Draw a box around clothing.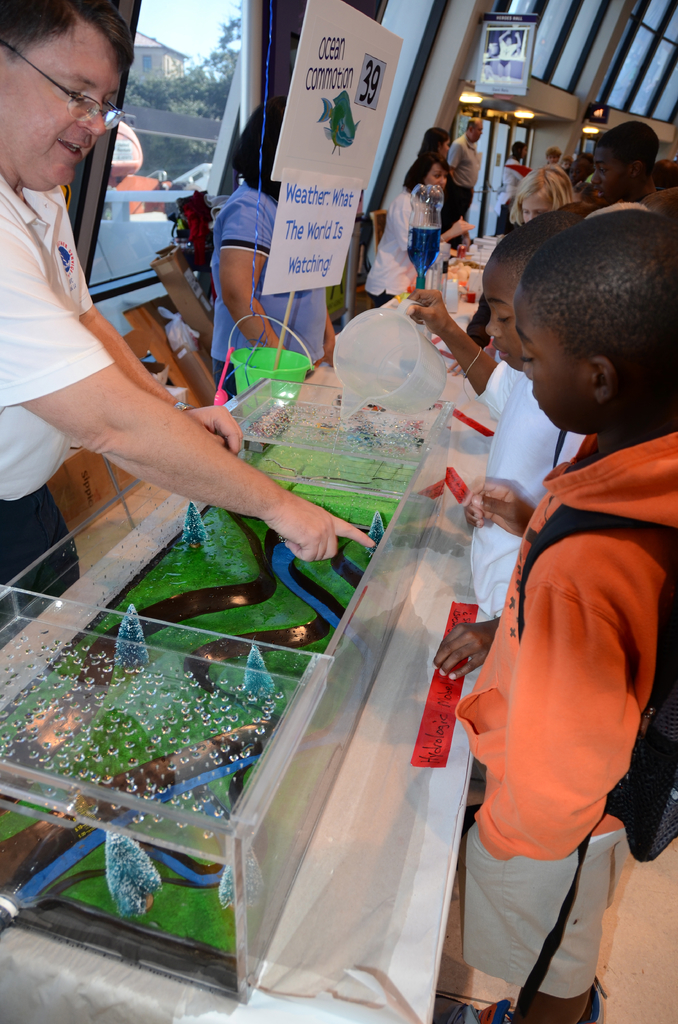
<box>464,349,589,630</box>.
